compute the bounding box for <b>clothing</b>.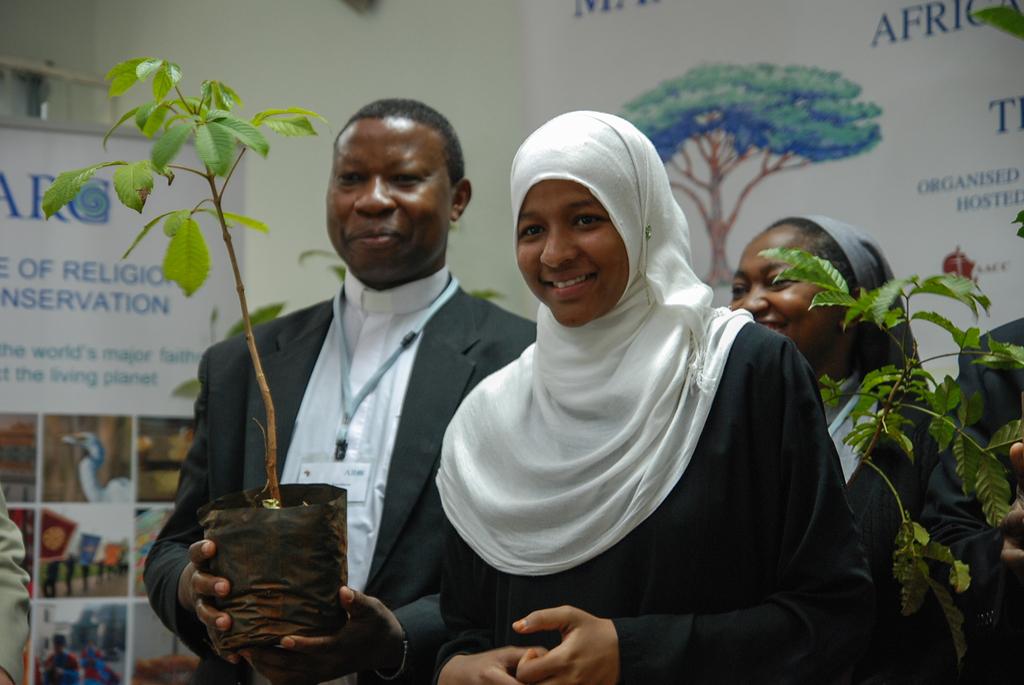
(x1=933, y1=326, x2=1023, y2=679).
